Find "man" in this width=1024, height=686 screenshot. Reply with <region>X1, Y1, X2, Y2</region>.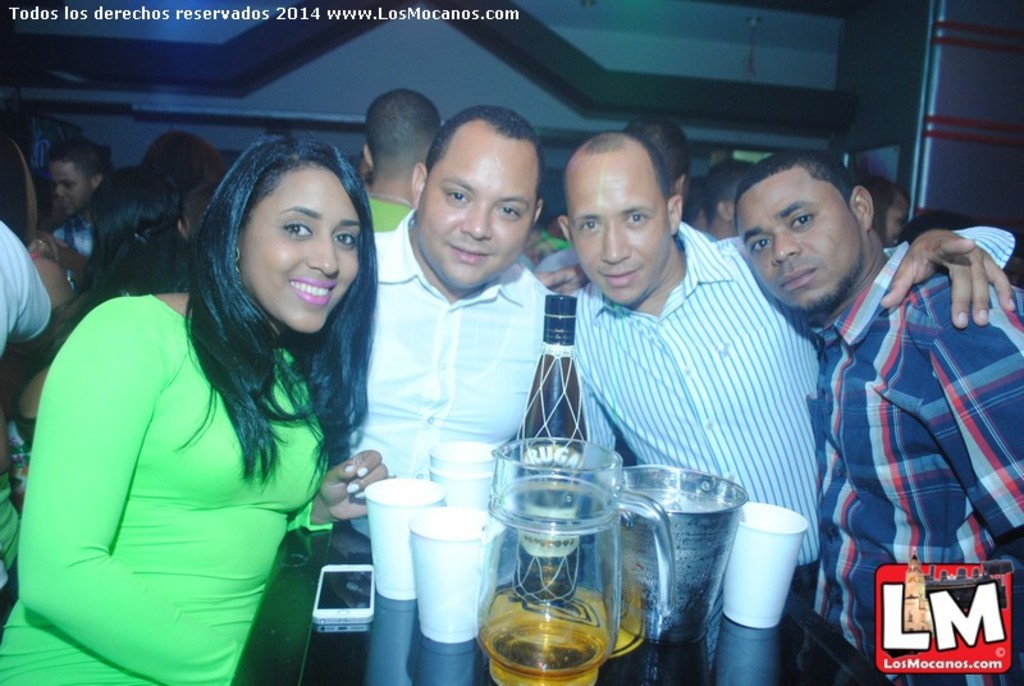
<region>872, 182, 918, 250</region>.
